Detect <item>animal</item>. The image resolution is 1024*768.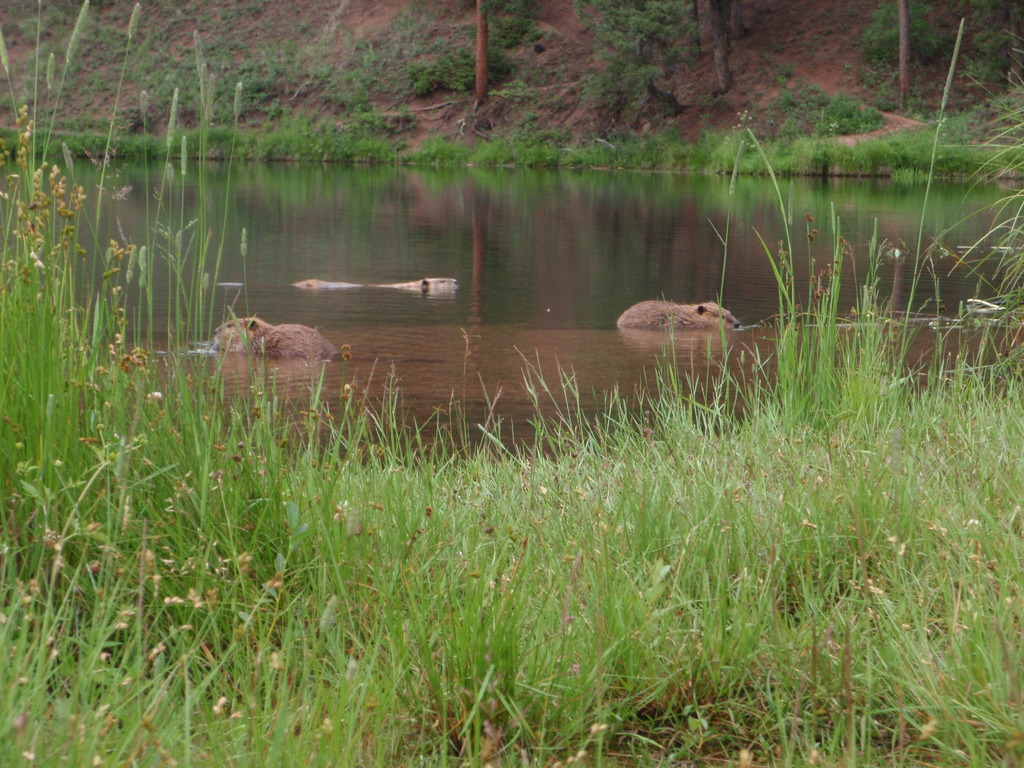
crop(292, 271, 460, 287).
